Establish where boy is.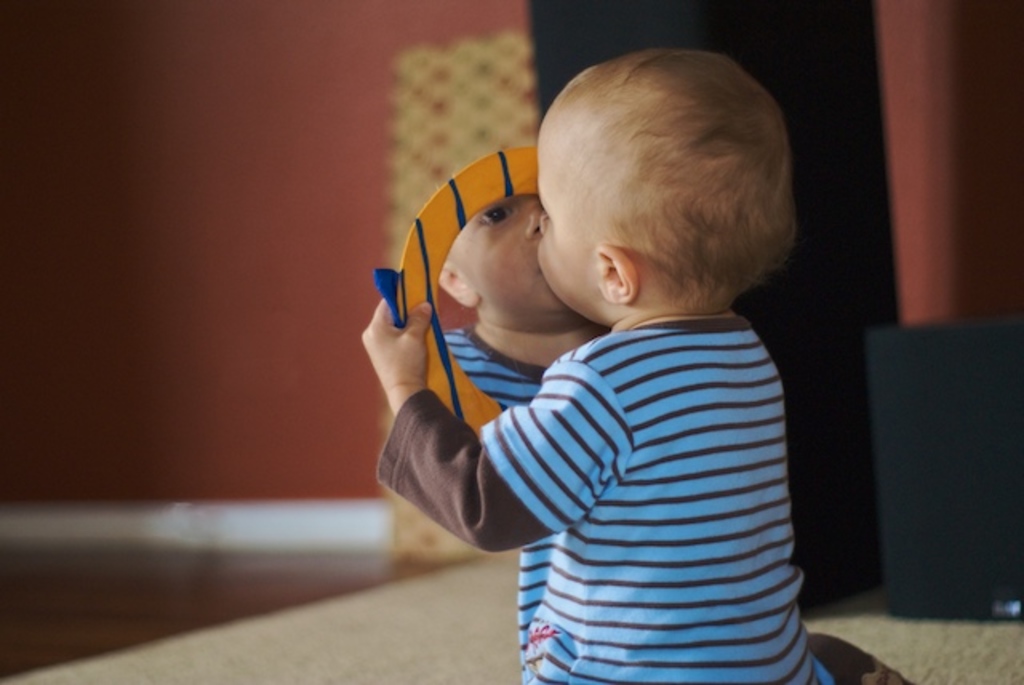
Established at 408 56 832 664.
